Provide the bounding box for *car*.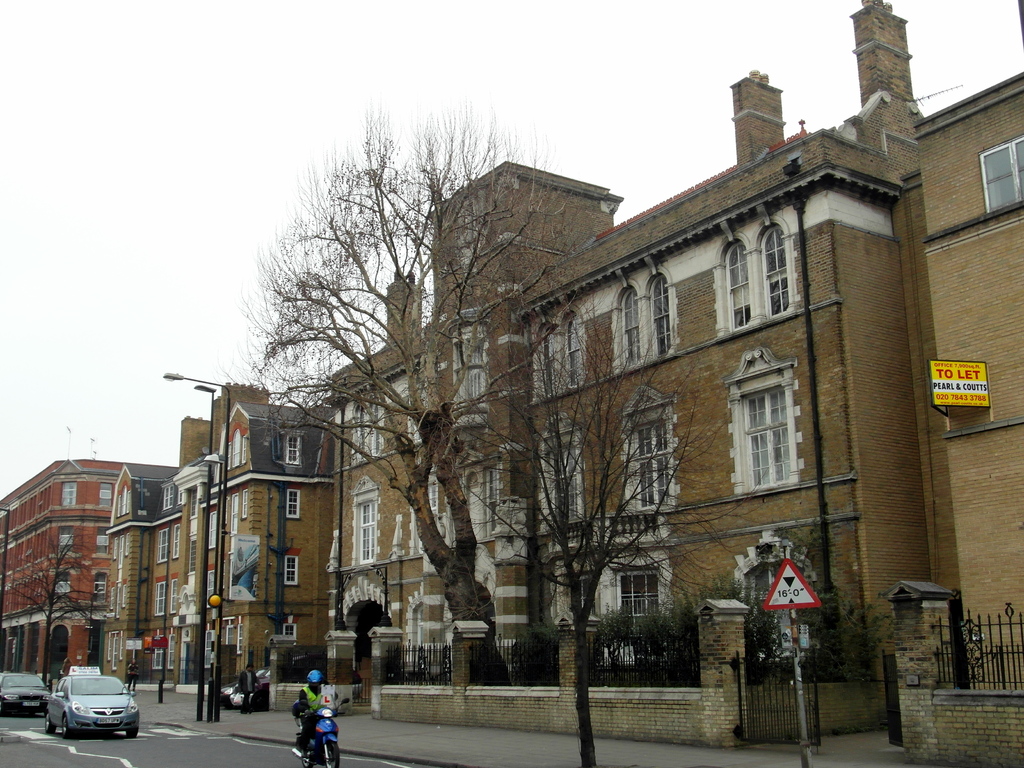
<region>1, 667, 44, 716</region>.
